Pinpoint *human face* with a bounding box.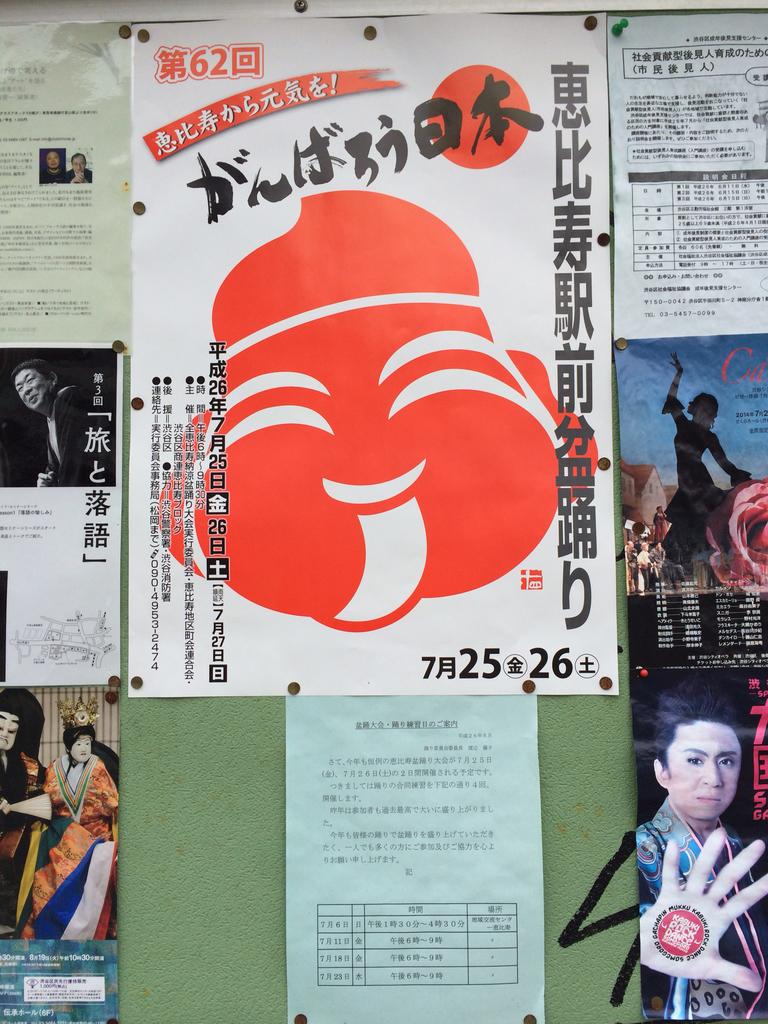
0, 712, 21, 753.
